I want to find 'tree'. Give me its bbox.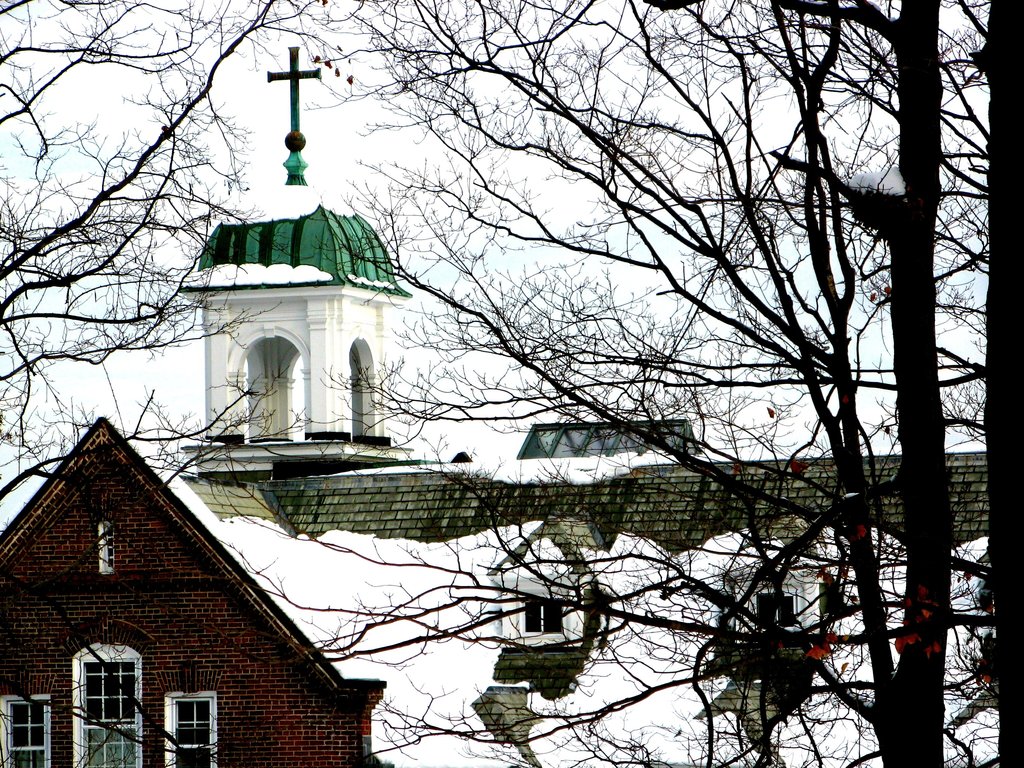
detection(948, 3, 1023, 767).
